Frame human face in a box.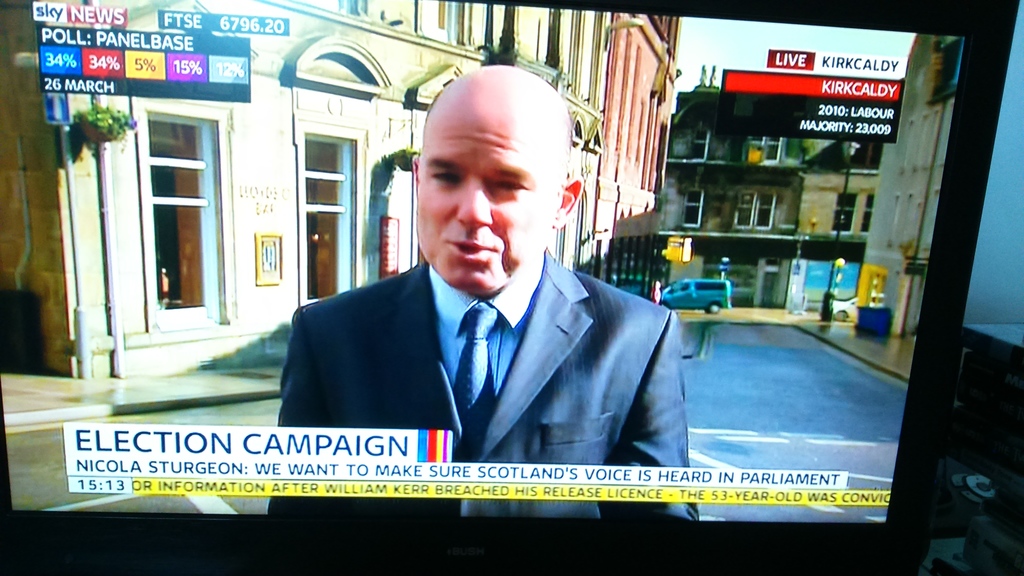
locate(416, 94, 563, 297).
